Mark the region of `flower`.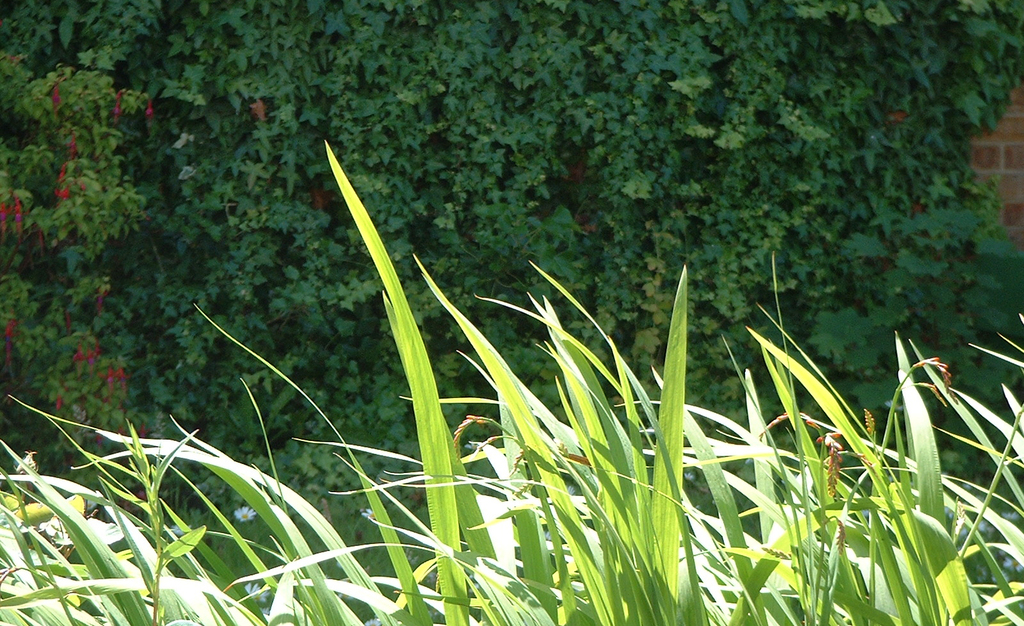
Region: locate(75, 347, 107, 367).
